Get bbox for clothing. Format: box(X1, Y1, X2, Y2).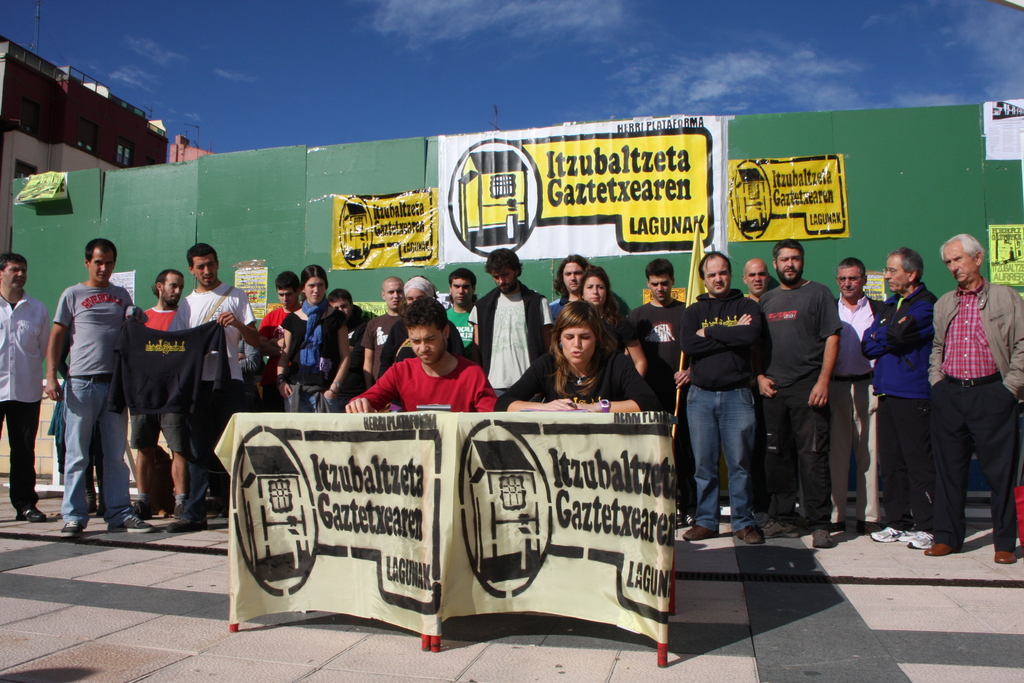
box(360, 348, 479, 420).
